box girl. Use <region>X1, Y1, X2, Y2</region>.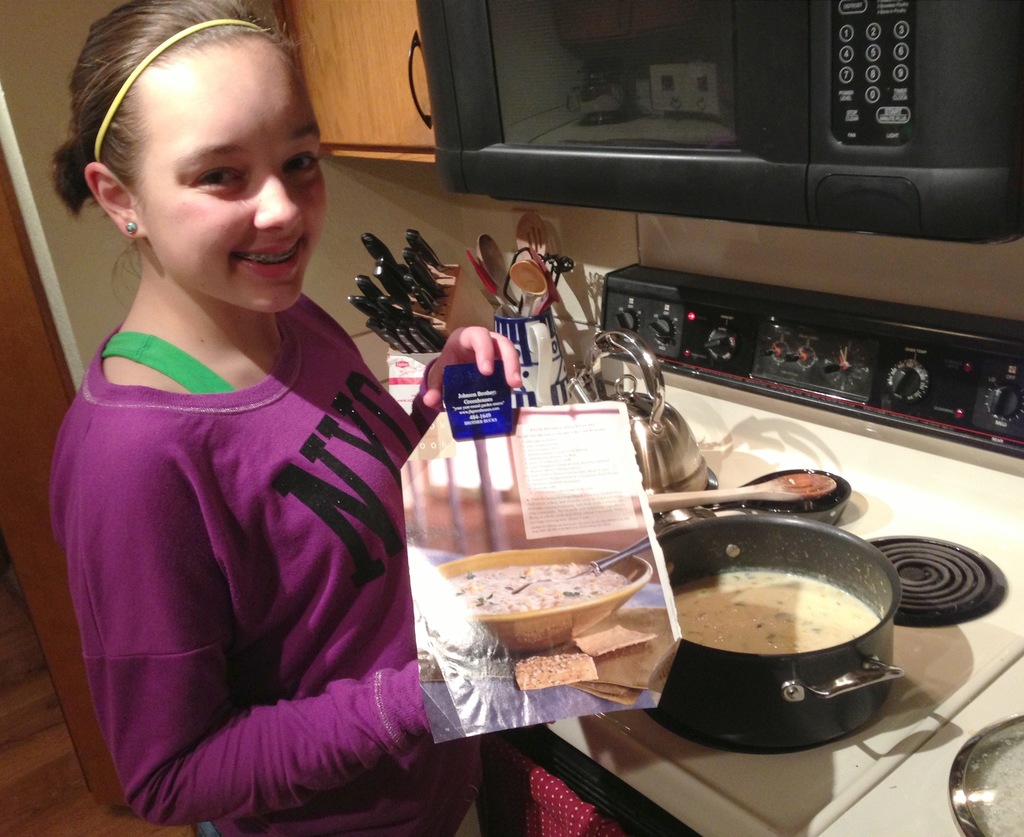
<region>47, 0, 557, 836</region>.
